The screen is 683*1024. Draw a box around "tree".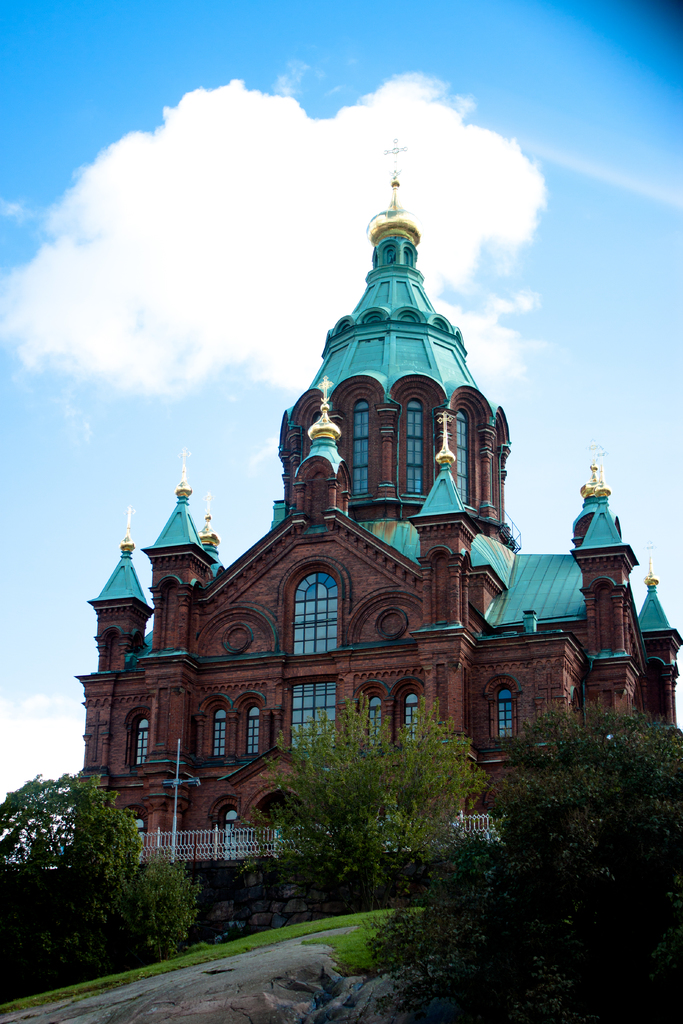
(left=498, top=707, right=682, bottom=874).
